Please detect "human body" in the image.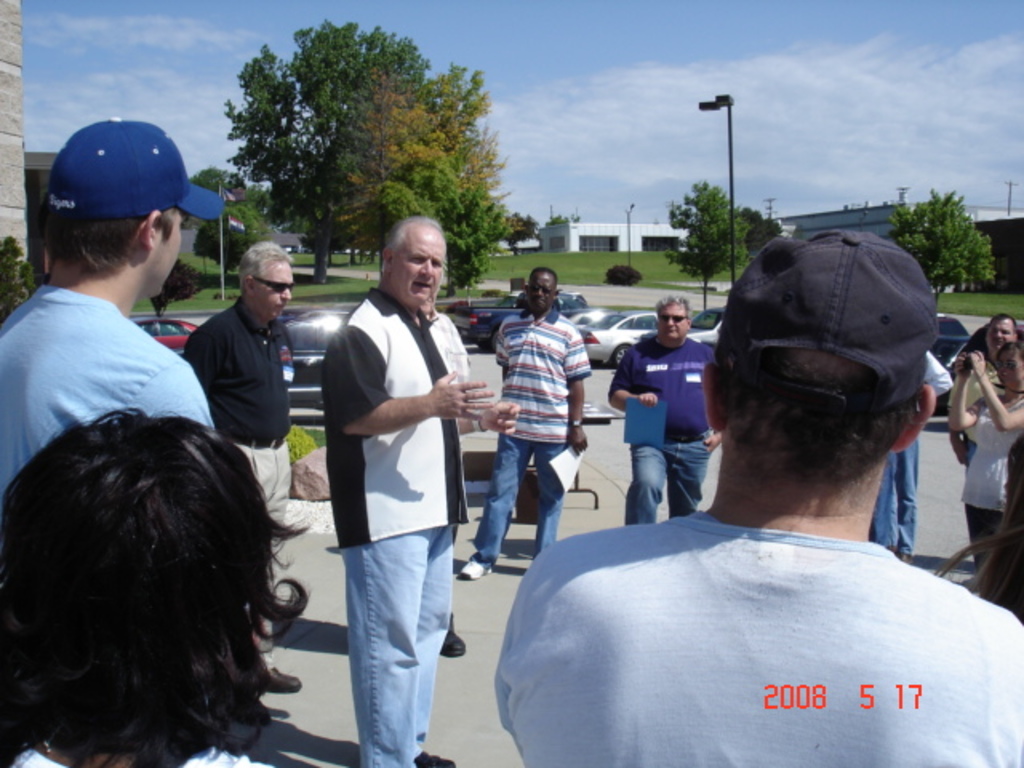
rect(320, 219, 488, 746).
